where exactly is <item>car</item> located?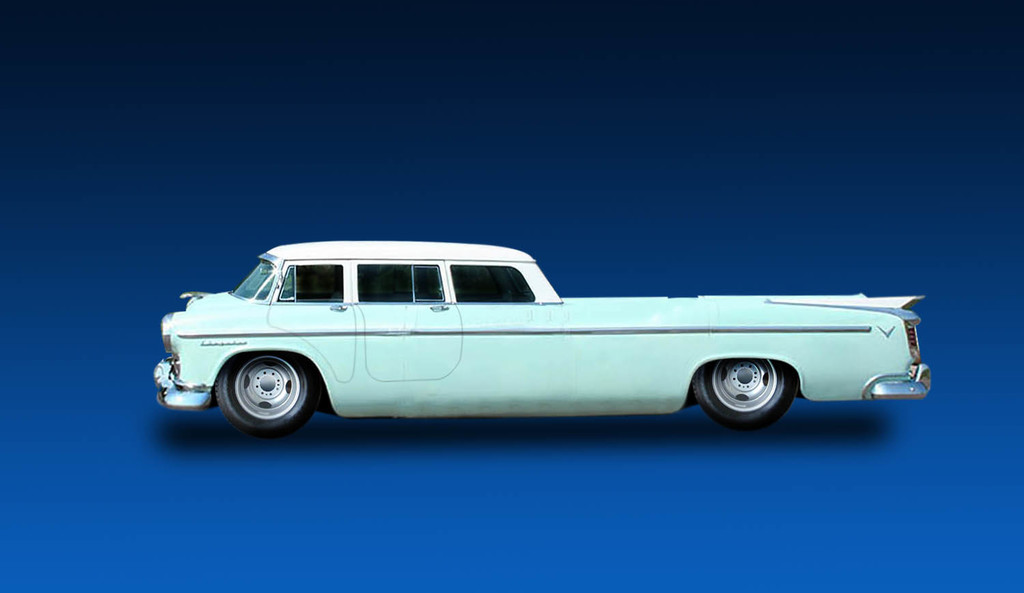
Its bounding box is select_region(150, 235, 937, 450).
